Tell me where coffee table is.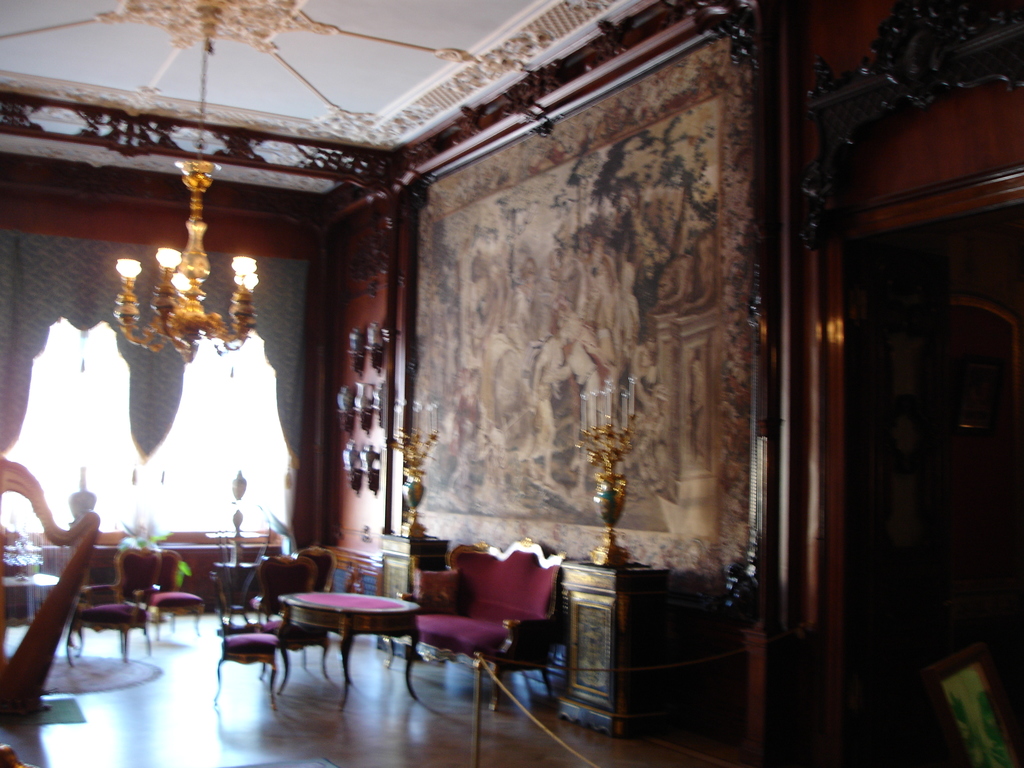
coffee table is at x1=260, y1=583, x2=406, y2=677.
